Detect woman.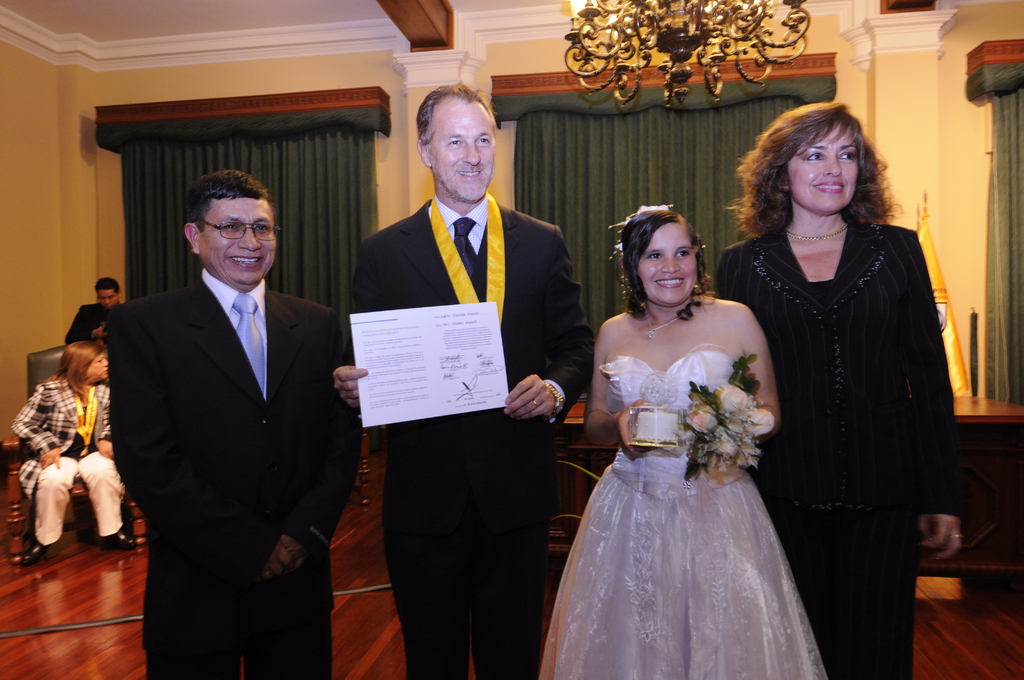
Detected at detection(9, 336, 147, 561).
